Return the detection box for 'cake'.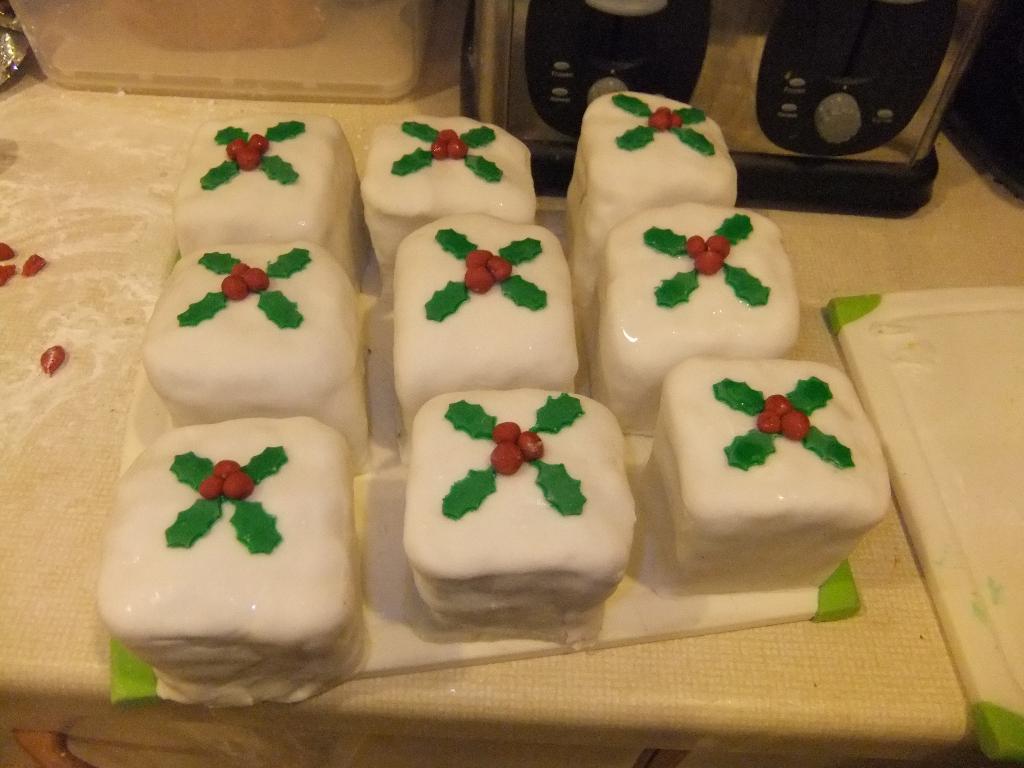
detection(144, 244, 365, 460).
